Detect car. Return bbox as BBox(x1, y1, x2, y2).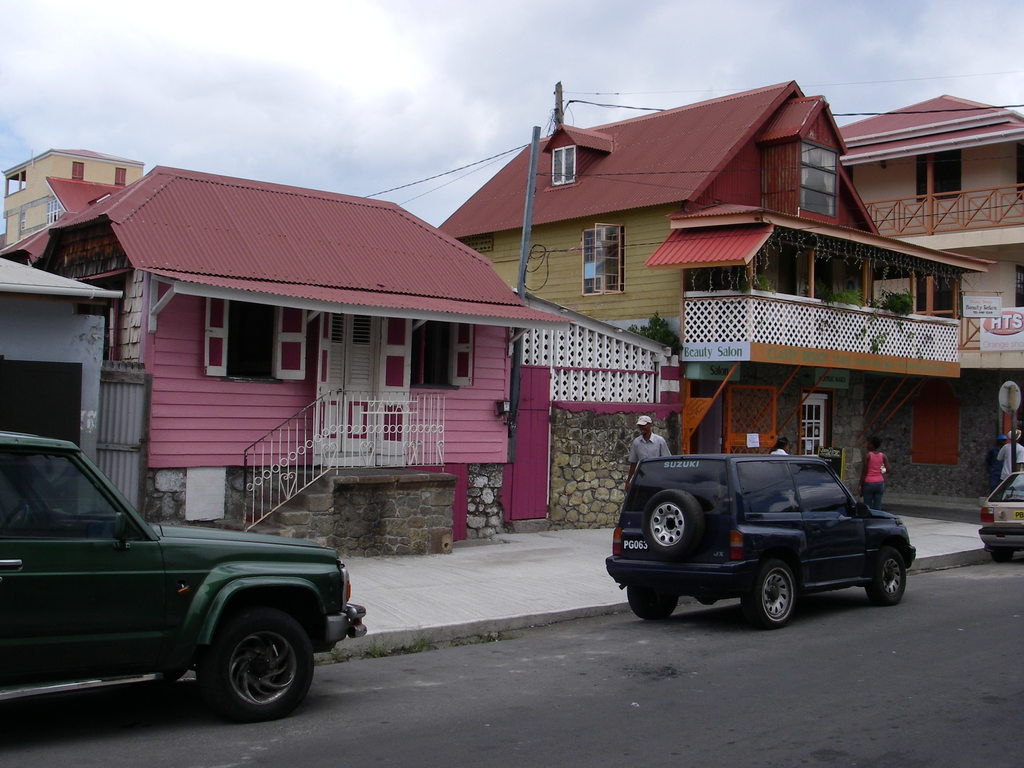
BBox(605, 455, 916, 632).
